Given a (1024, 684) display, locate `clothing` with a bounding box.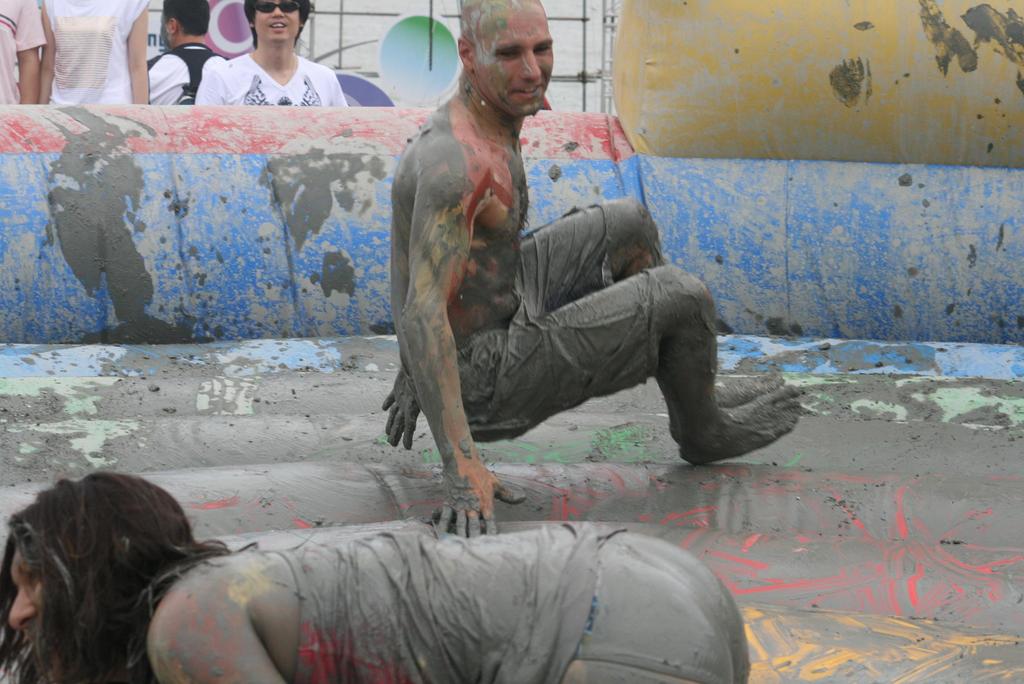
Located: region(147, 40, 230, 105).
